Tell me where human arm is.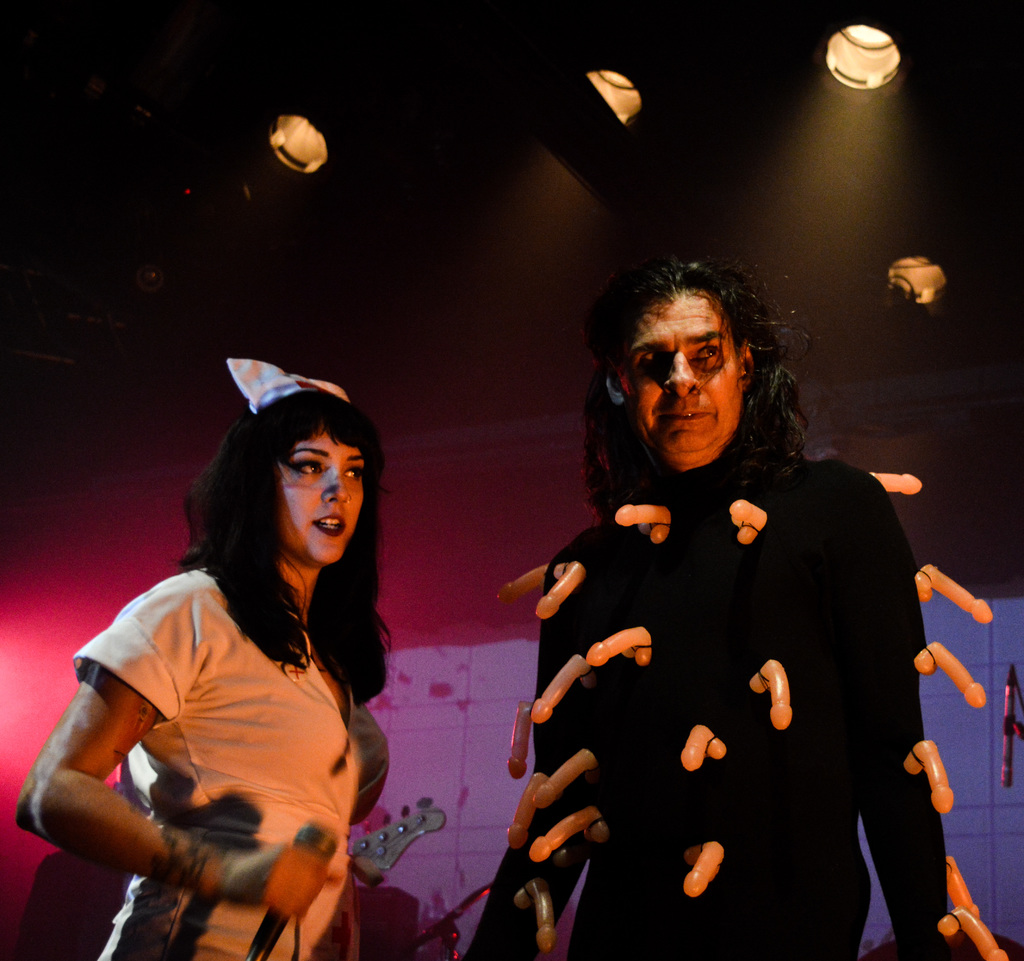
human arm is at 51/585/223/917.
